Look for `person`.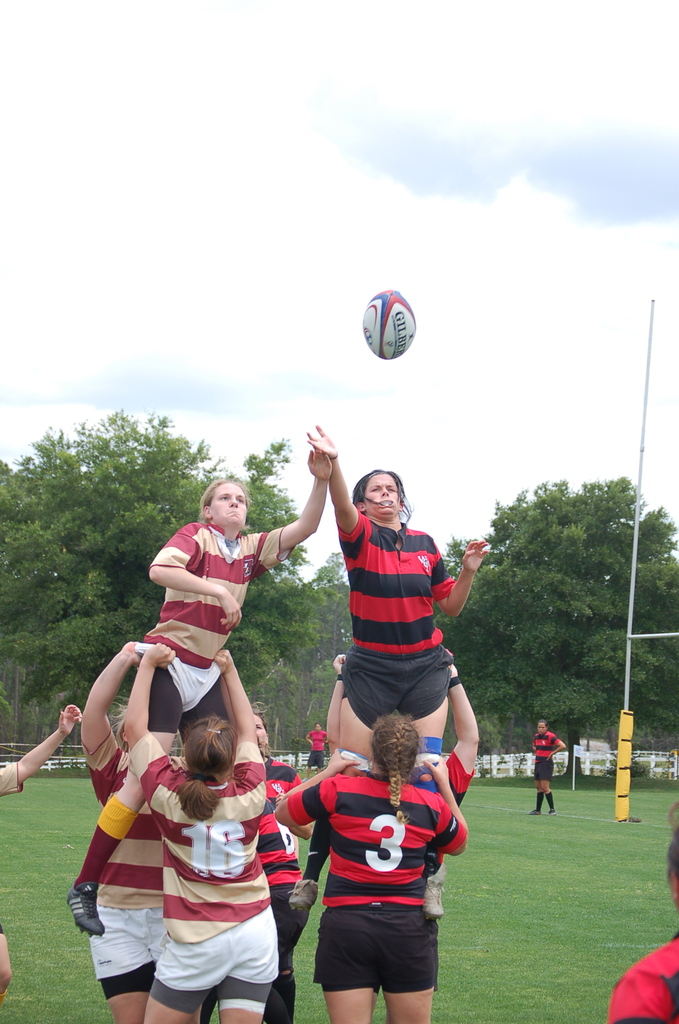
Found: left=78, top=641, right=169, bottom=1023.
